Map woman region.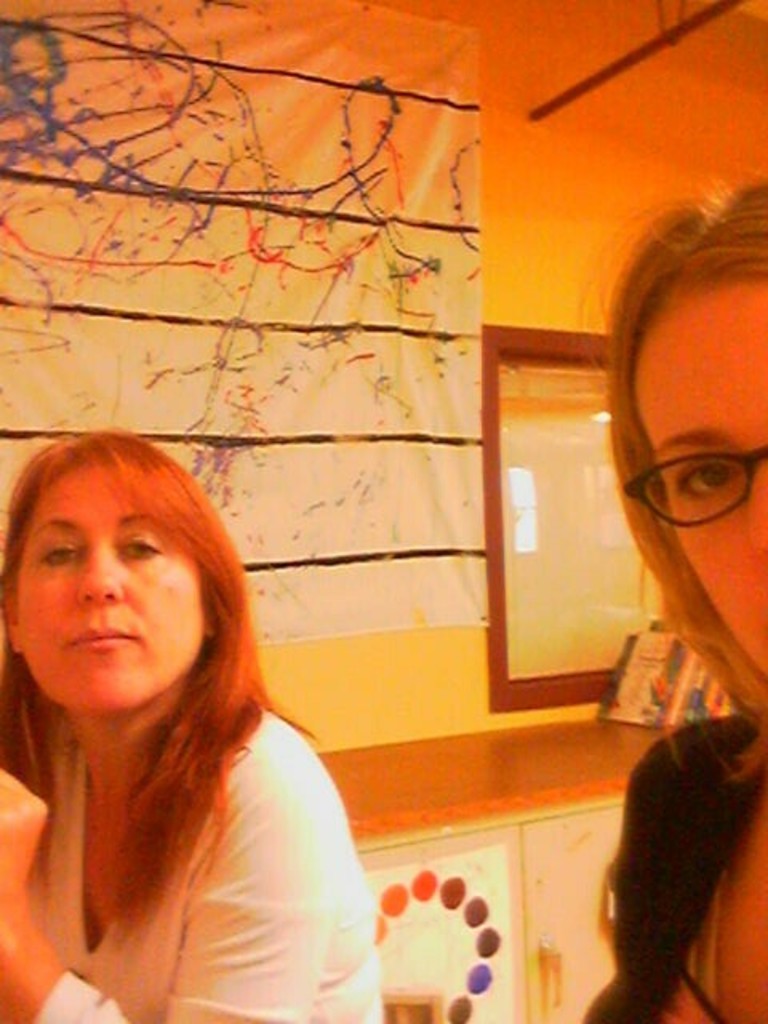
Mapped to (x1=0, y1=386, x2=376, y2=1019).
